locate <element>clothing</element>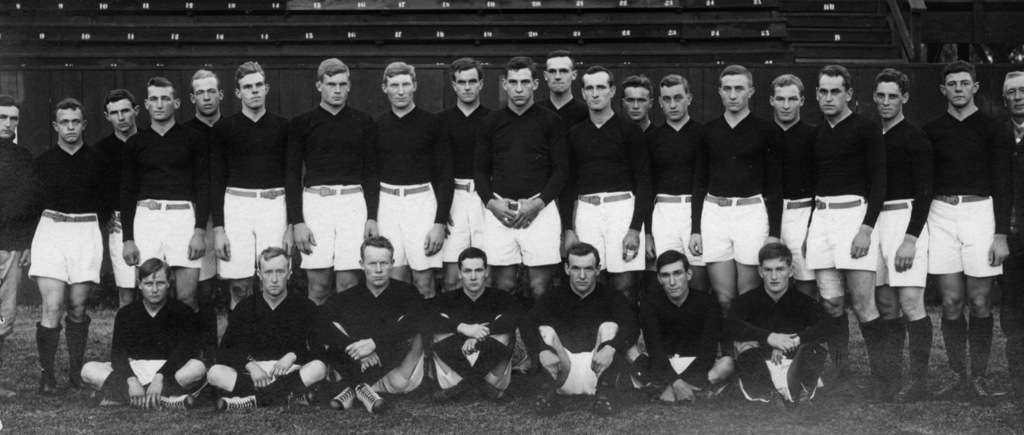
(720, 281, 830, 402)
